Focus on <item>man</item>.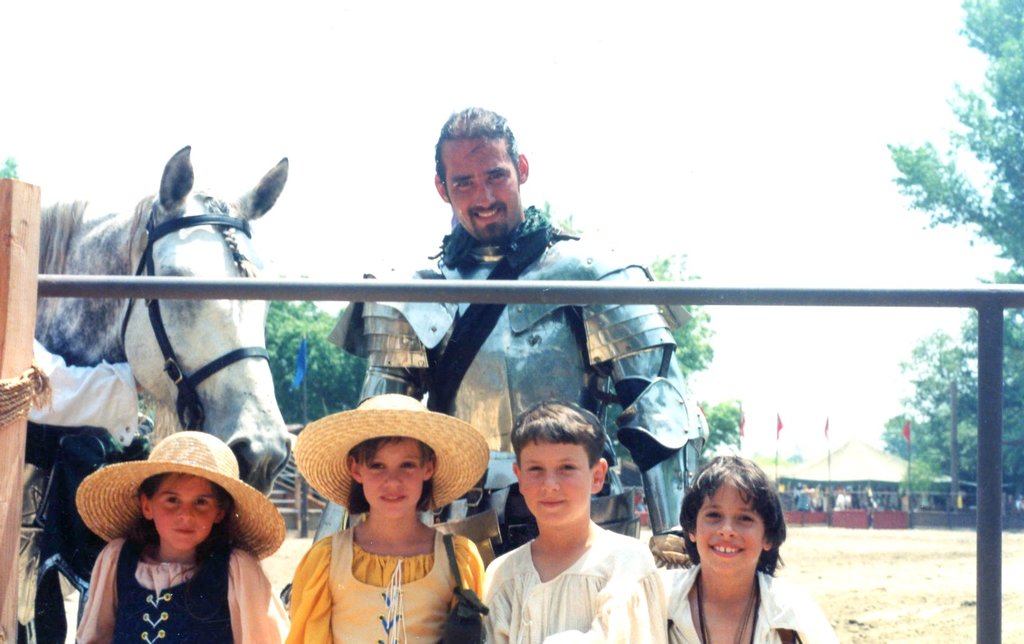
Focused at crop(326, 111, 707, 535).
